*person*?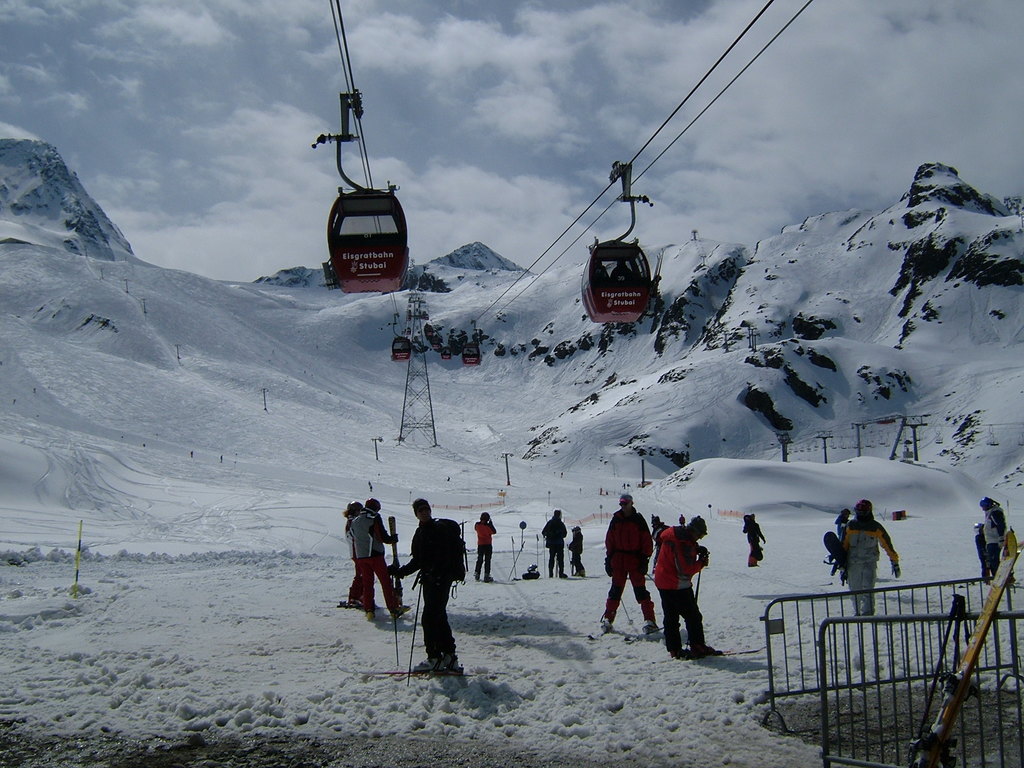
l=651, t=511, r=714, b=669
